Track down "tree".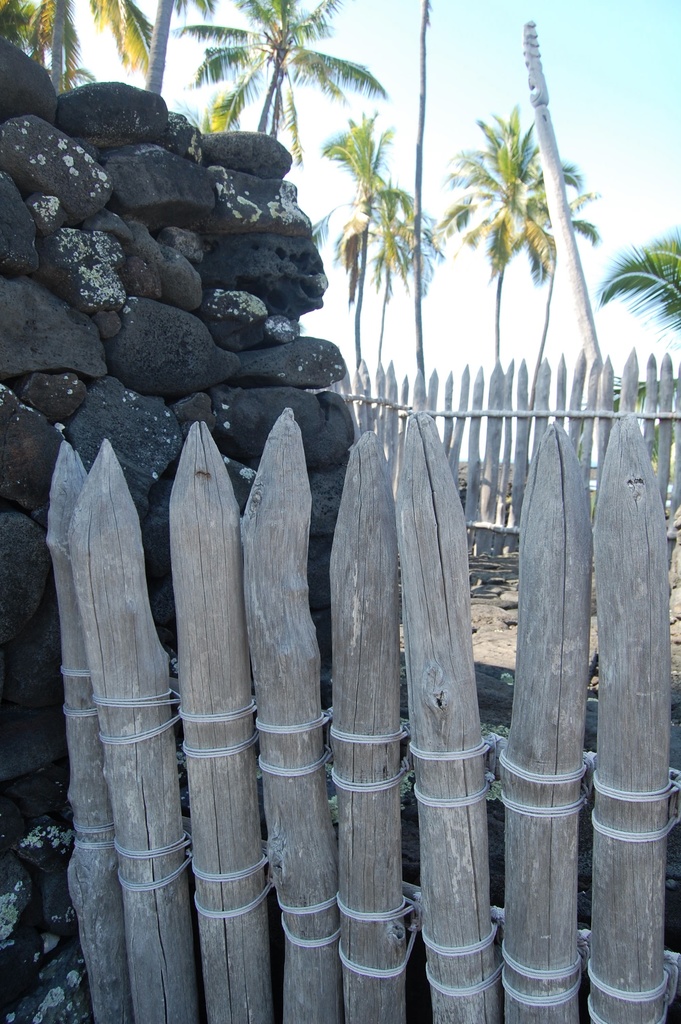
Tracked to bbox=[377, 185, 413, 372].
